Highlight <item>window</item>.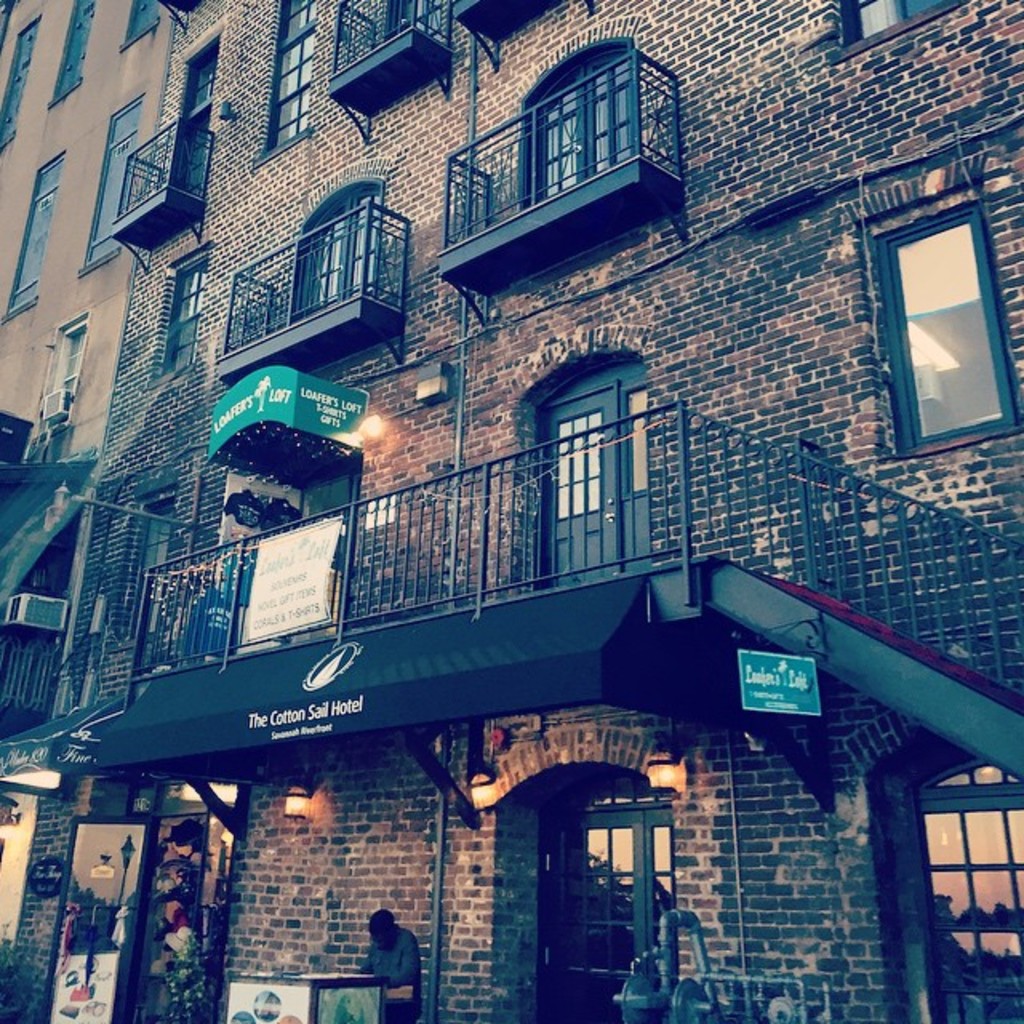
Highlighted region: (left=880, top=210, right=1022, bottom=445).
